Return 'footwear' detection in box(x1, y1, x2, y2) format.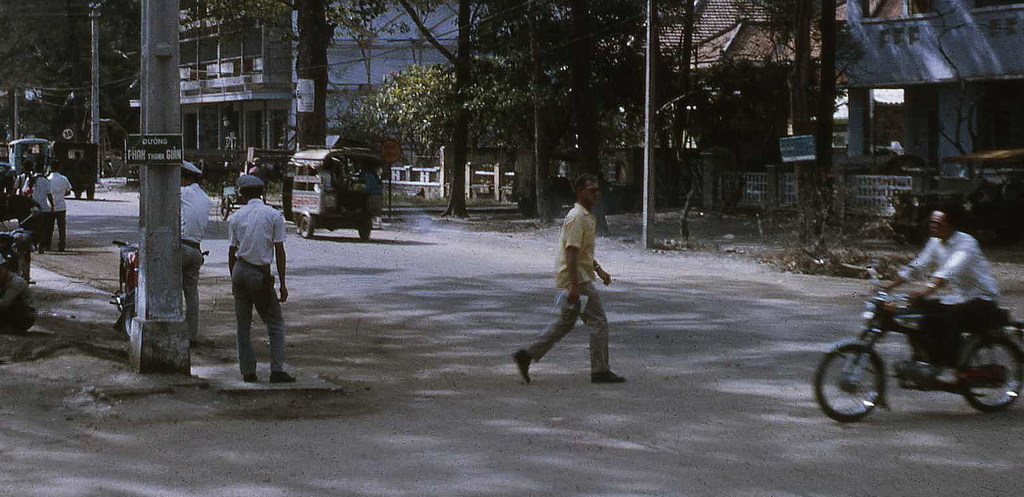
box(277, 370, 292, 384).
